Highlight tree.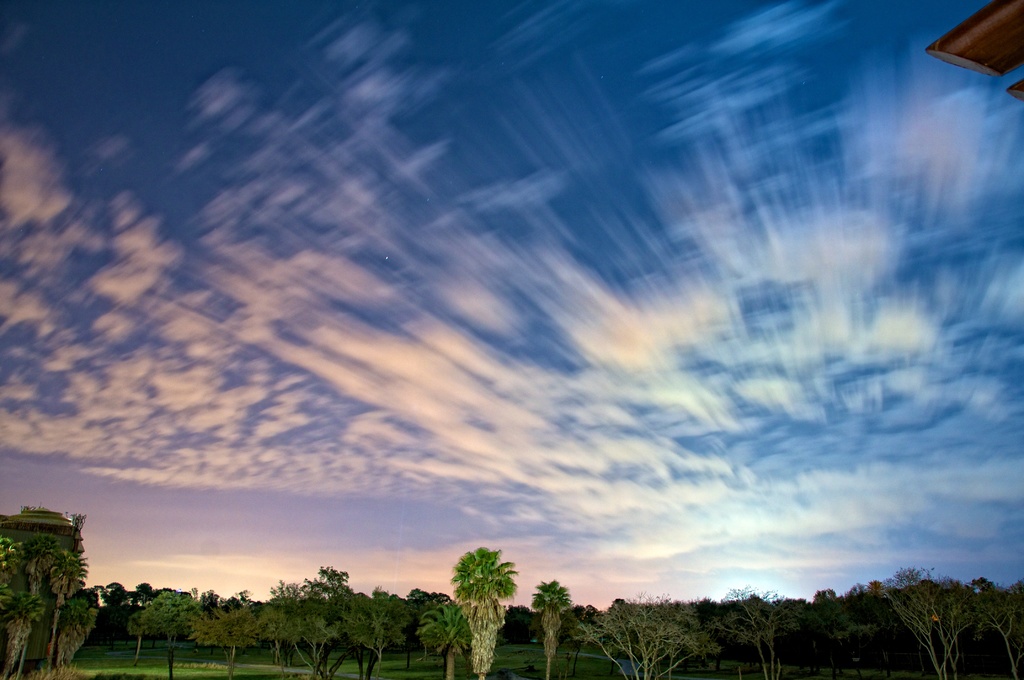
Highlighted region: [96,578,124,603].
